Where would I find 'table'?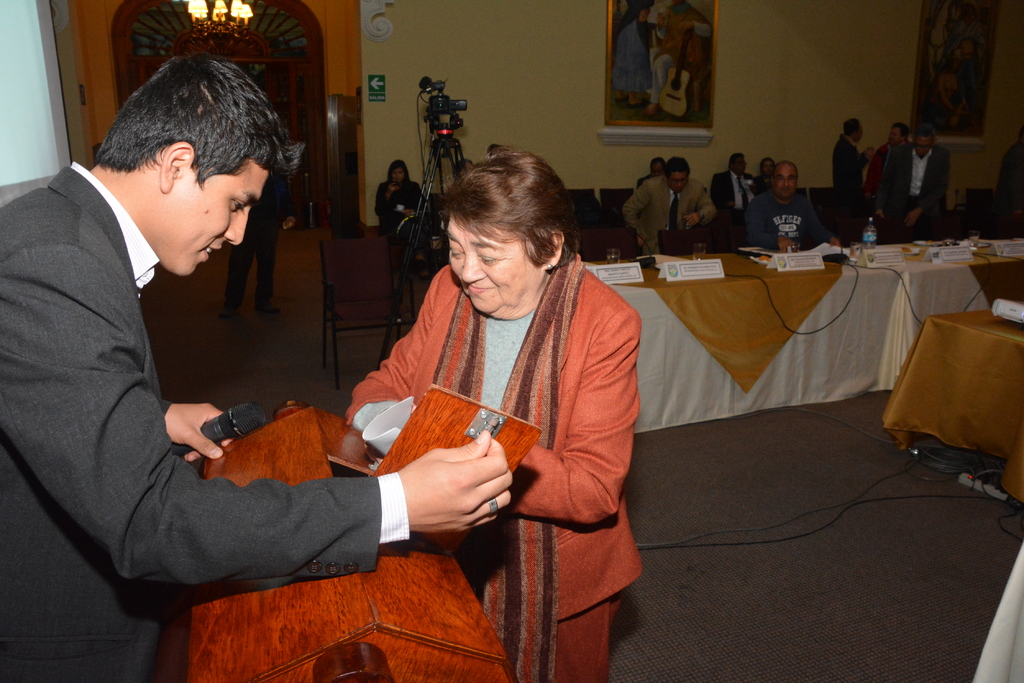
At x1=919, y1=314, x2=1023, y2=451.
